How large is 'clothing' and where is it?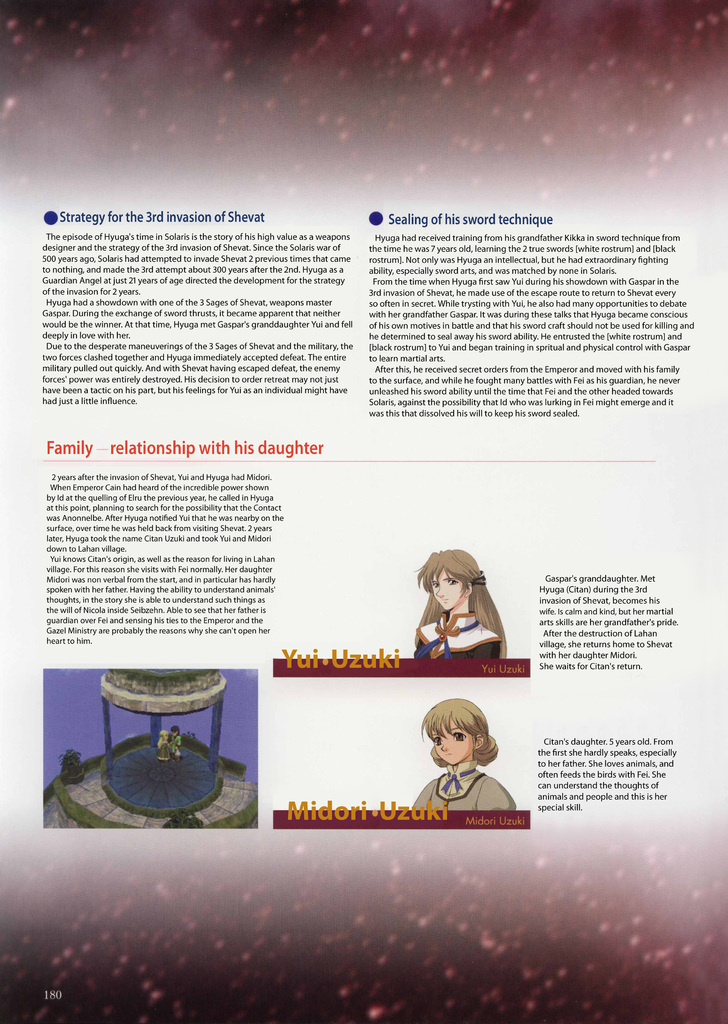
Bounding box: (x1=411, y1=615, x2=495, y2=653).
